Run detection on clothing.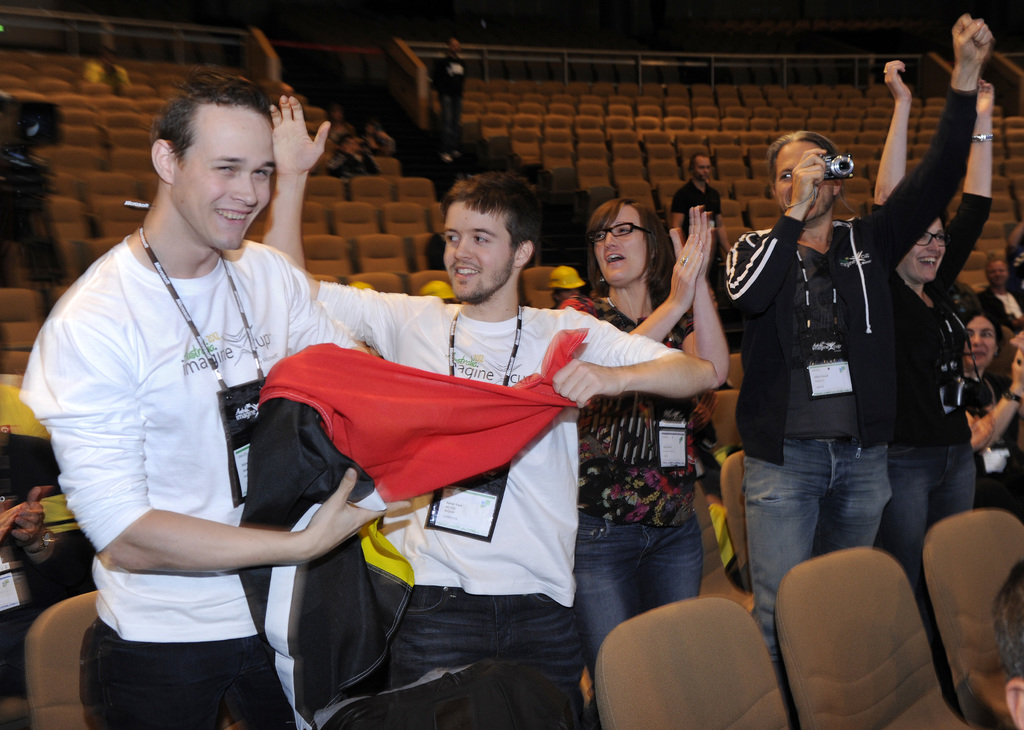
Result: 673:180:722:232.
